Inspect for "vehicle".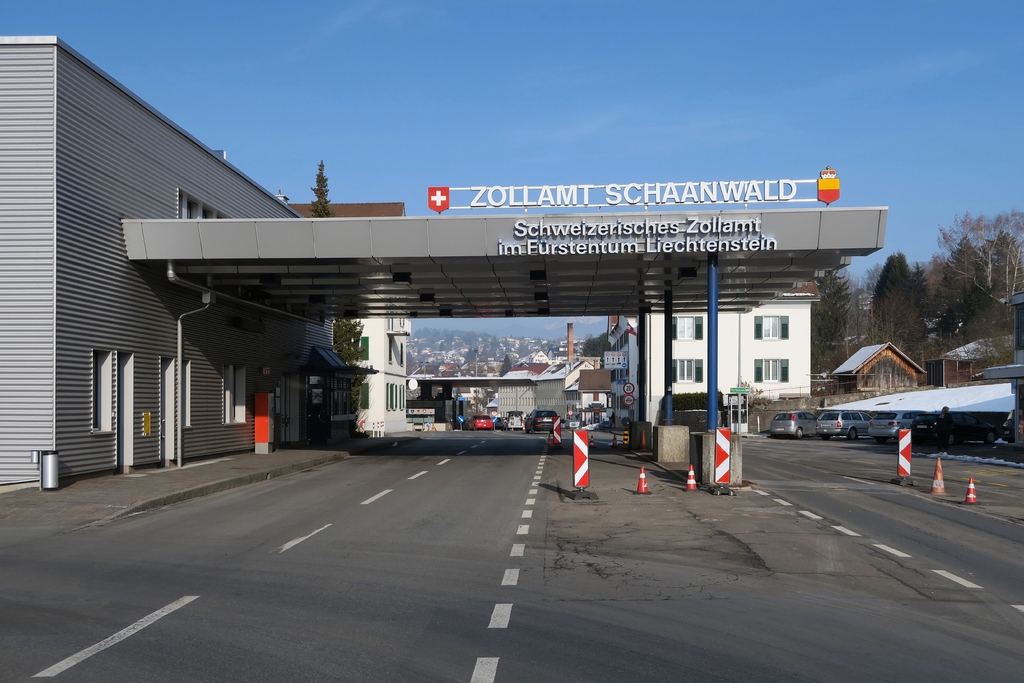
Inspection: detection(466, 415, 495, 427).
